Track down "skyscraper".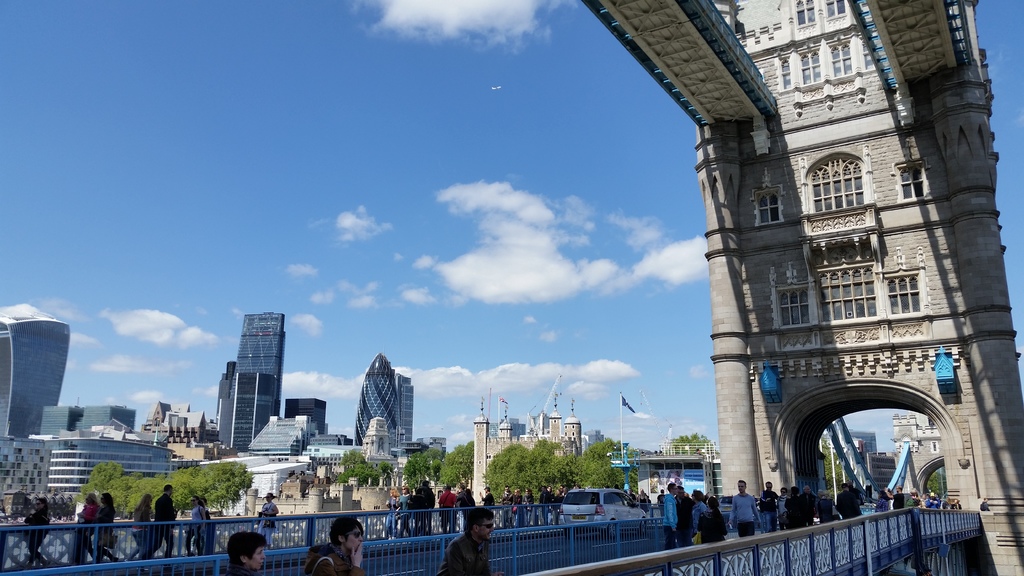
Tracked to (351, 355, 401, 446).
